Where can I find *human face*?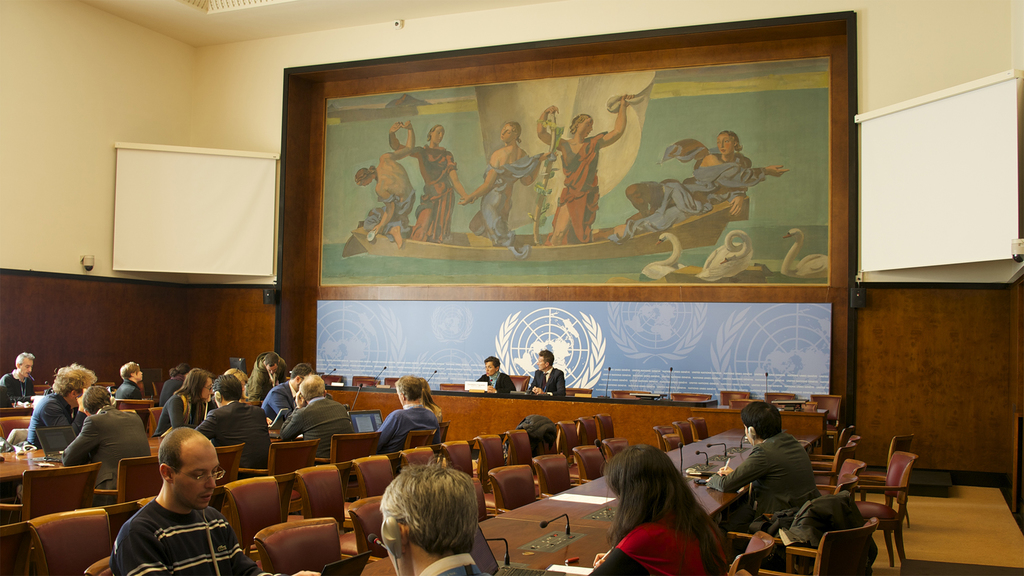
You can find it at 539:357:545:370.
